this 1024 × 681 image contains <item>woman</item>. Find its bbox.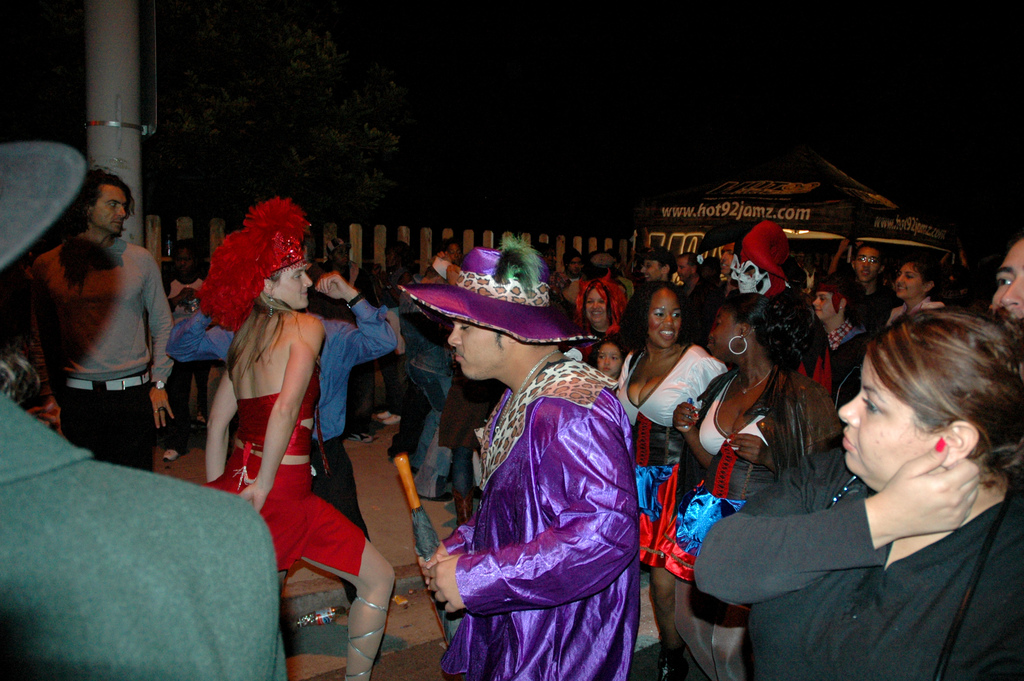
{"left": 584, "top": 334, "right": 630, "bottom": 389}.
